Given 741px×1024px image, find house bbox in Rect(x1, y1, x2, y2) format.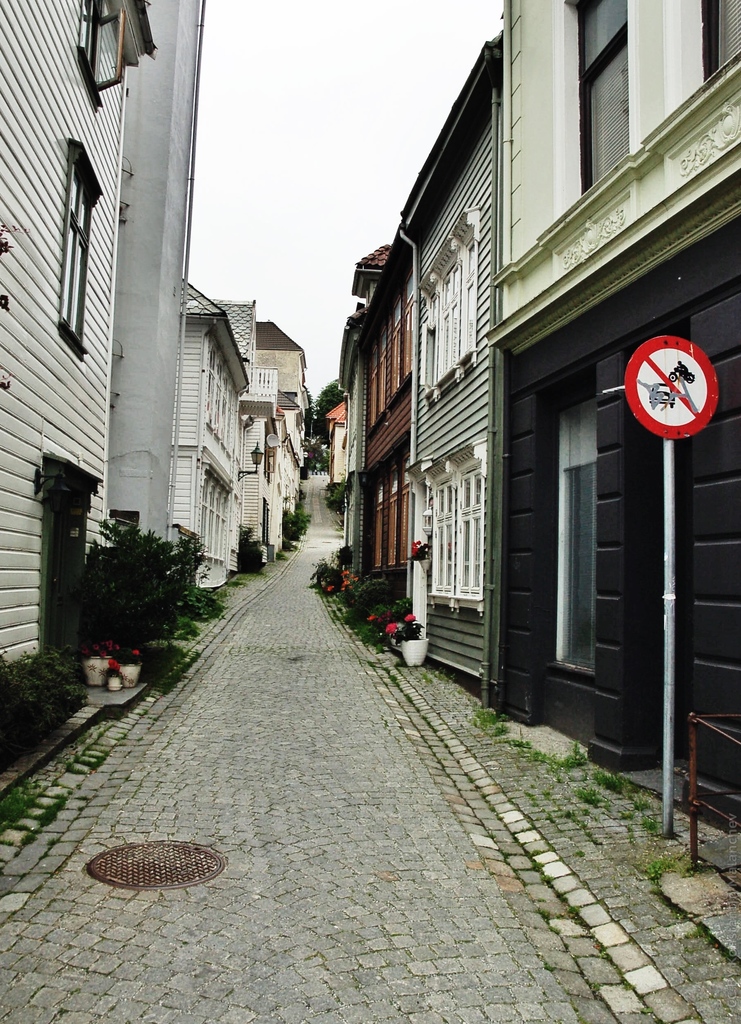
Rect(321, 401, 349, 483).
